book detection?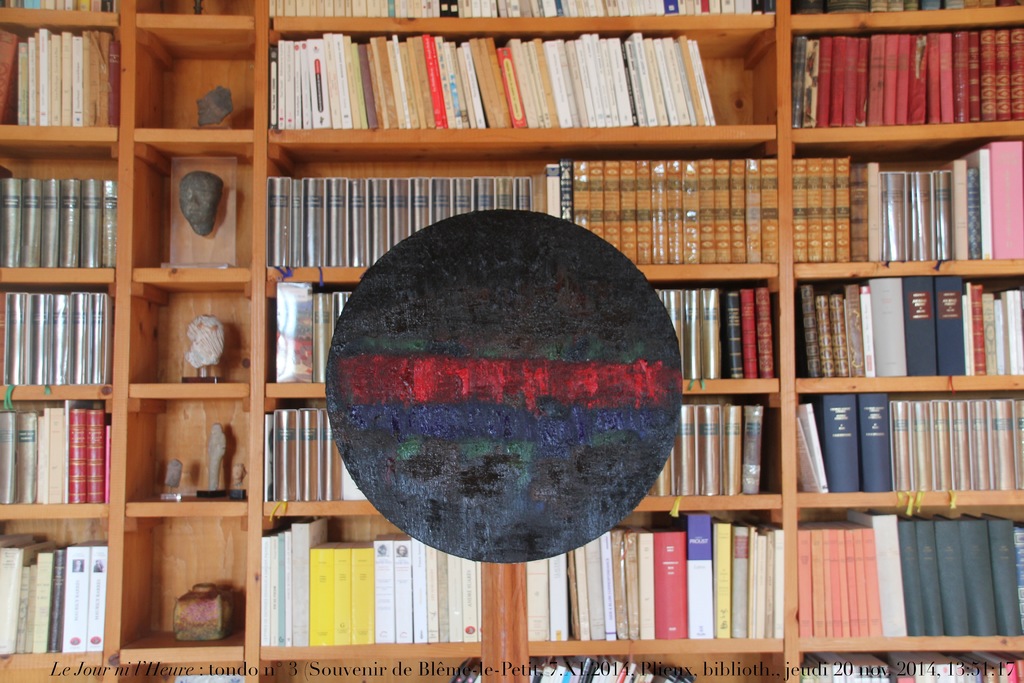
bbox(0, 408, 14, 509)
